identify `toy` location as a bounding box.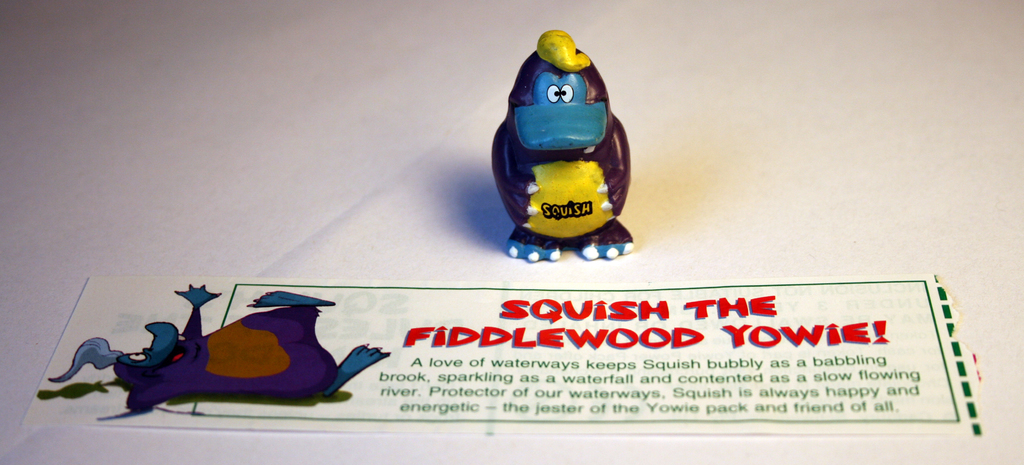
left=32, top=284, right=389, bottom=409.
